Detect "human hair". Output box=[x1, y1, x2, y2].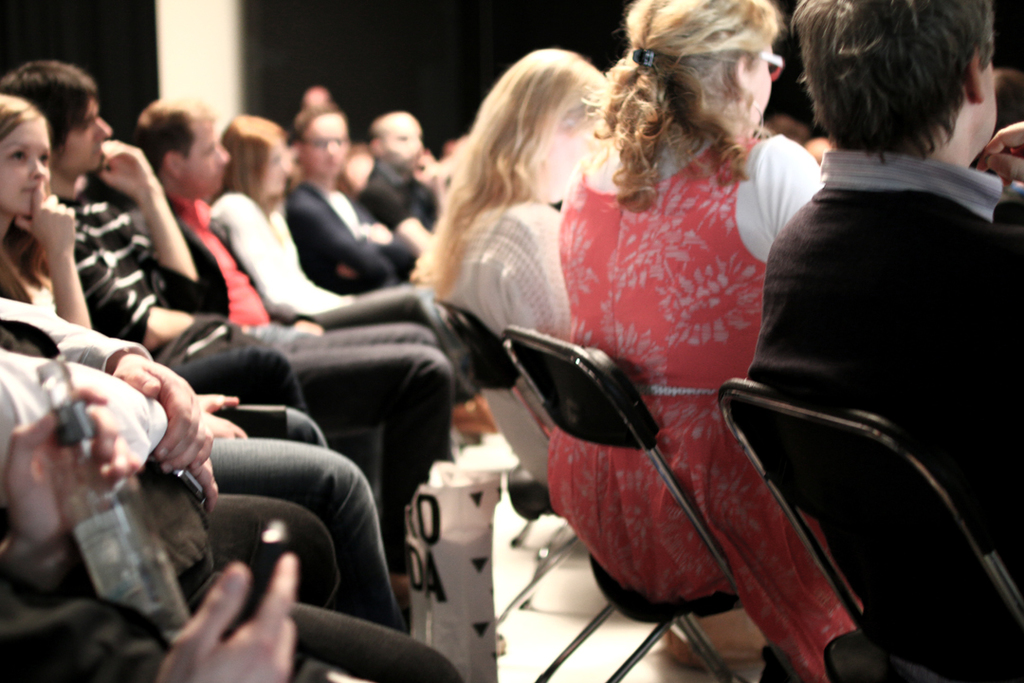
box=[0, 90, 46, 306].
